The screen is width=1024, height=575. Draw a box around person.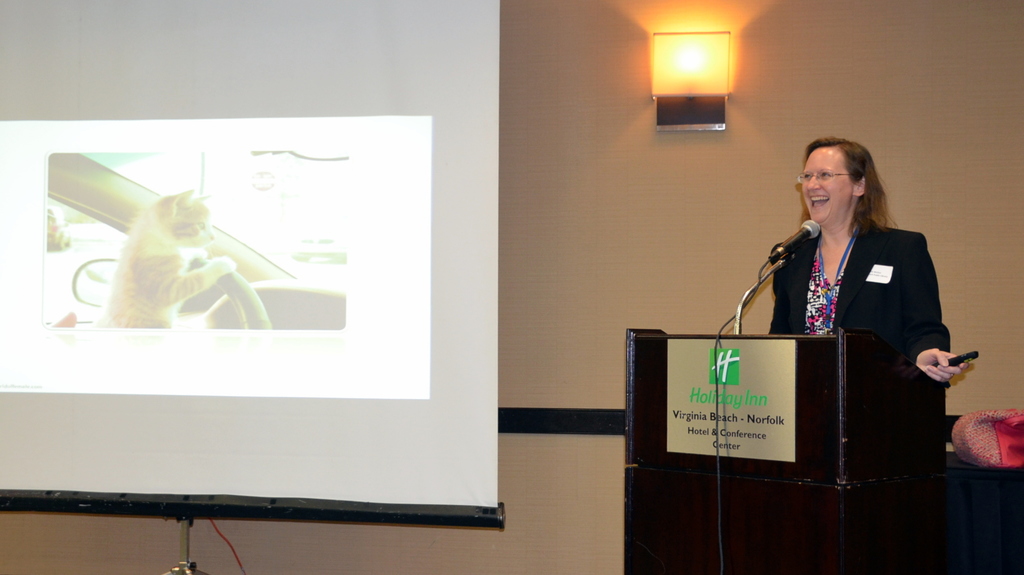
{"x1": 762, "y1": 117, "x2": 966, "y2": 507}.
